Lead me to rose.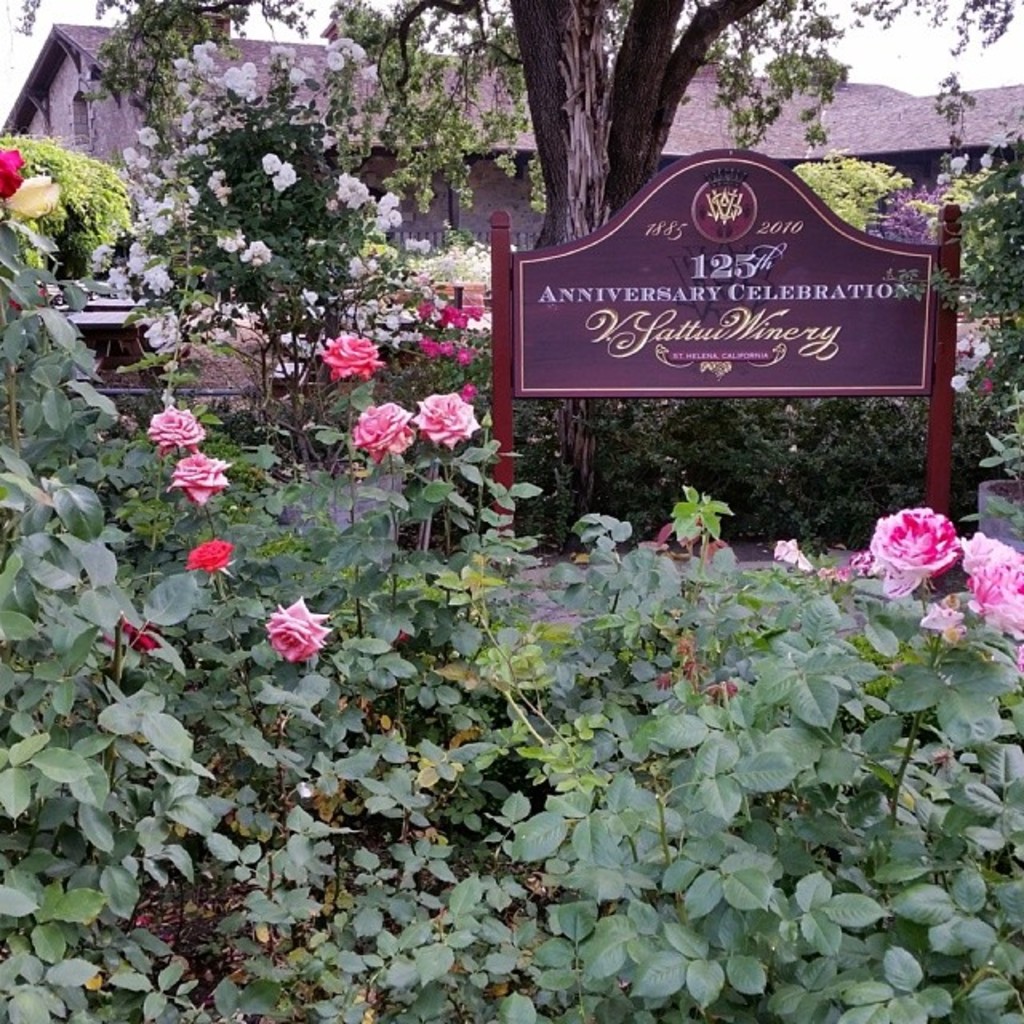
Lead to bbox(0, 144, 22, 197).
